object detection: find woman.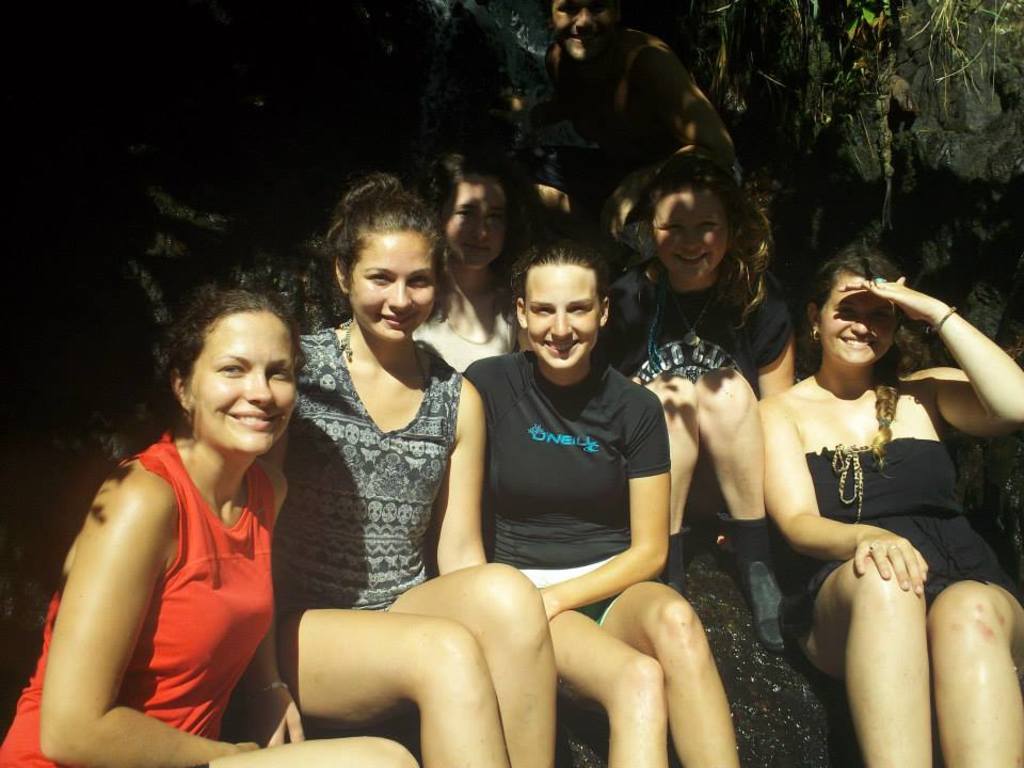
detection(260, 173, 551, 767).
